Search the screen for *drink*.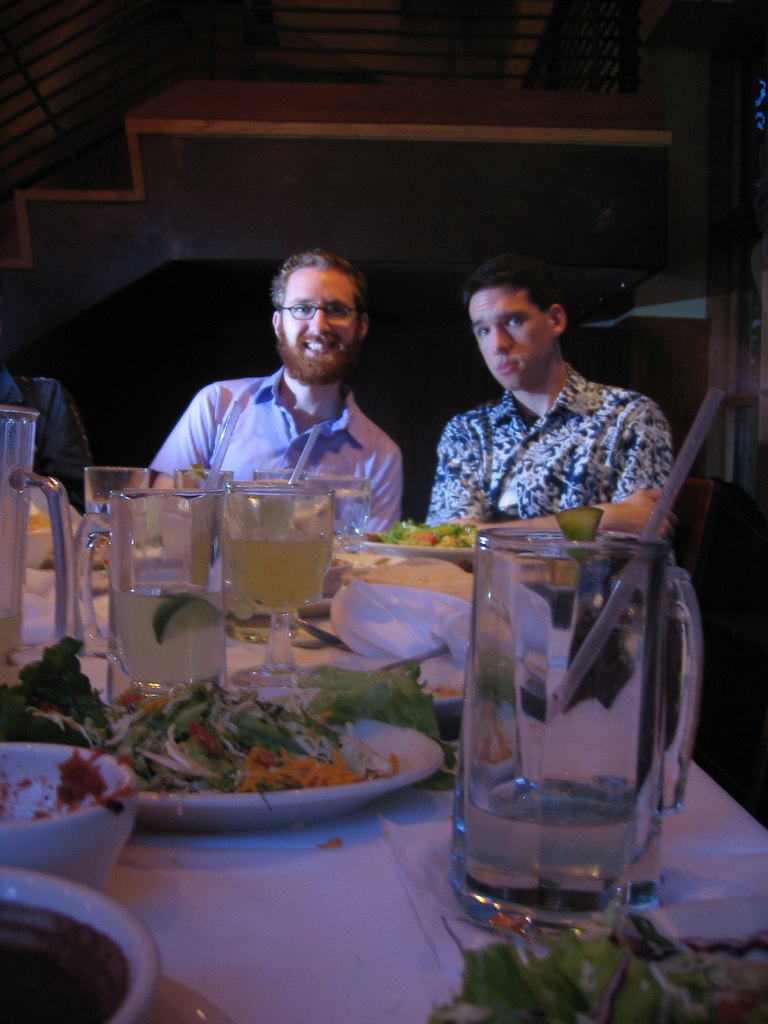
Found at detection(227, 523, 331, 608).
